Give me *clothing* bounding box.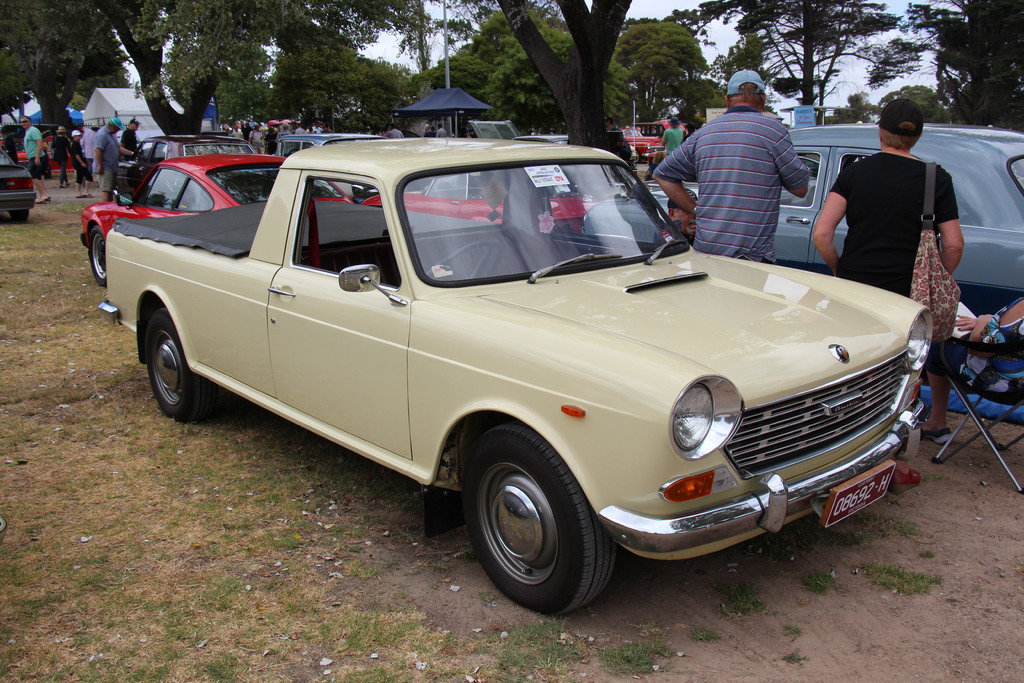
266, 132, 275, 153.
